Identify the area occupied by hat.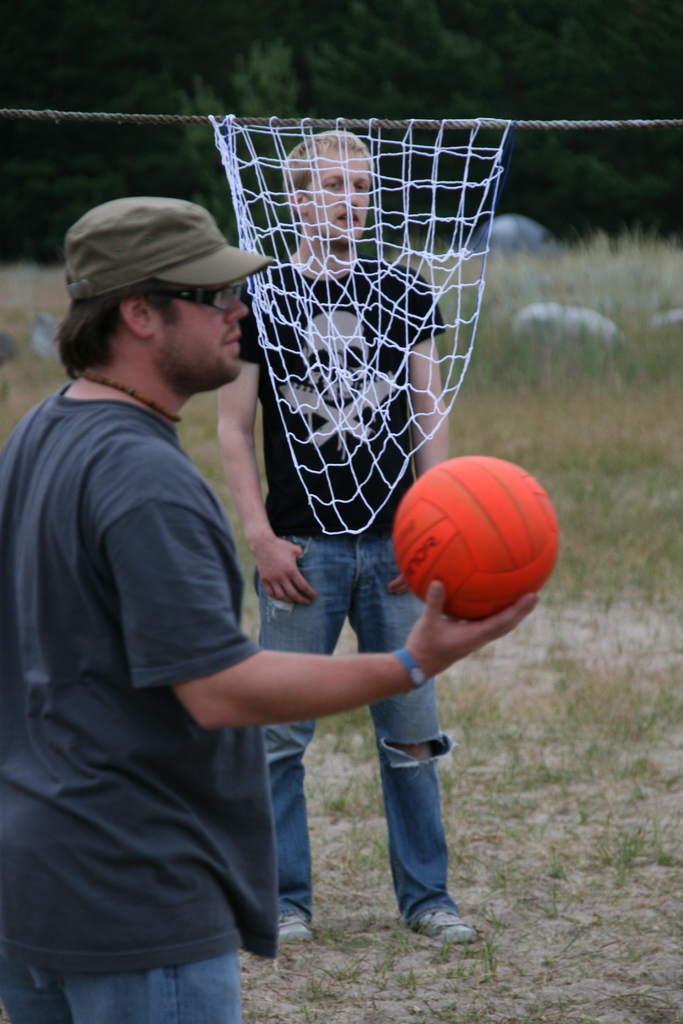
Area: {"left": 67, "top": 193, "right": 274, "bottom": 305}.
